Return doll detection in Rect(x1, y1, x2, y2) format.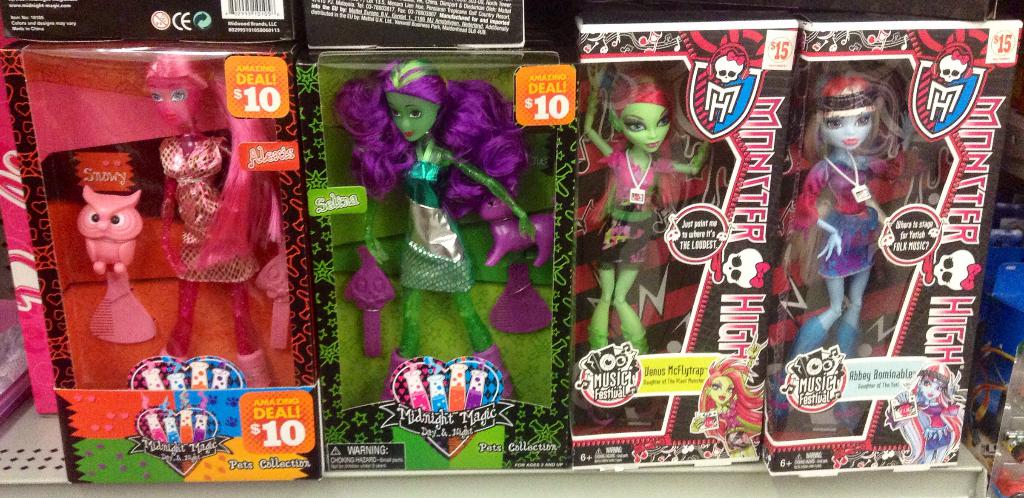
Rect(330, 52, 525, 408).
